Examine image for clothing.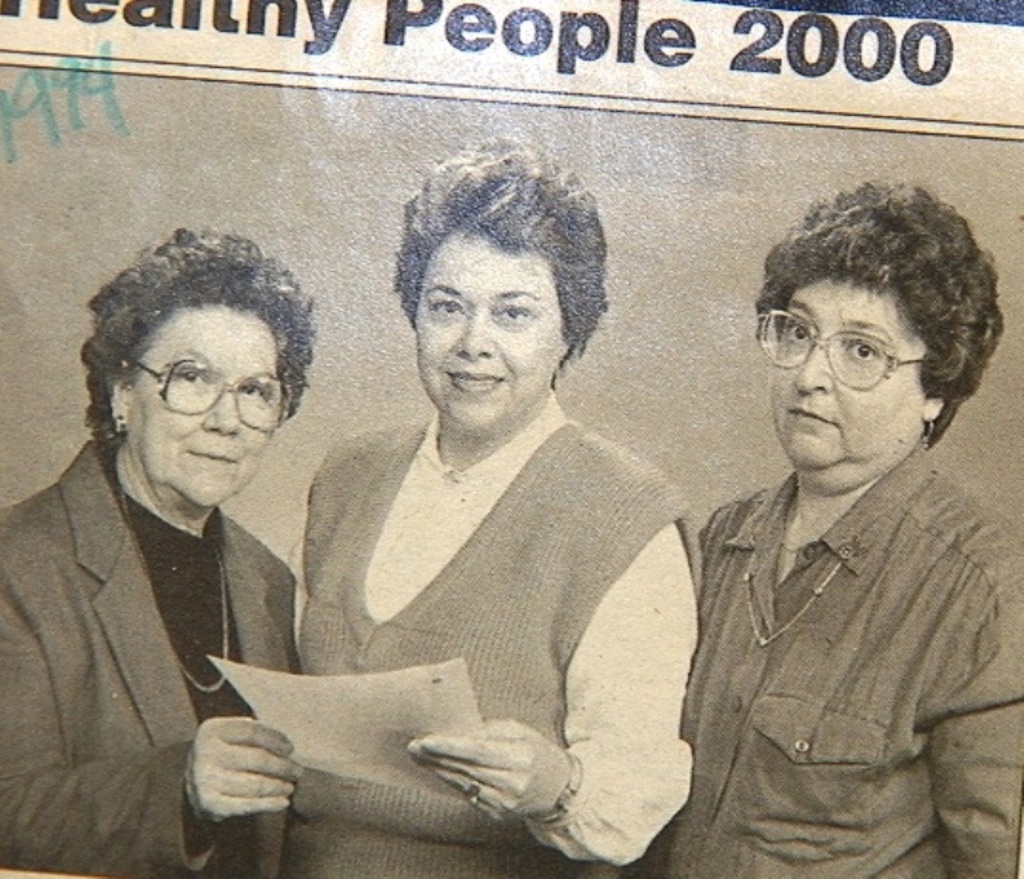
Examination result: [left=283, top=395, right=695, bottom=878].
